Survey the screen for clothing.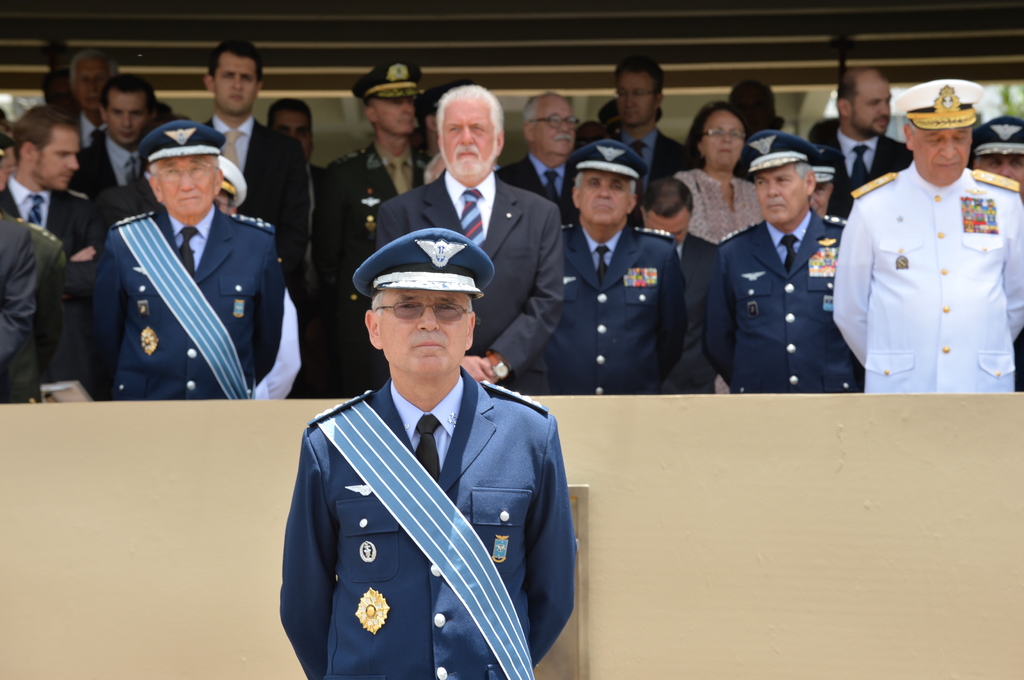
Survey found: BBox(834, 161, 1023, 395).
